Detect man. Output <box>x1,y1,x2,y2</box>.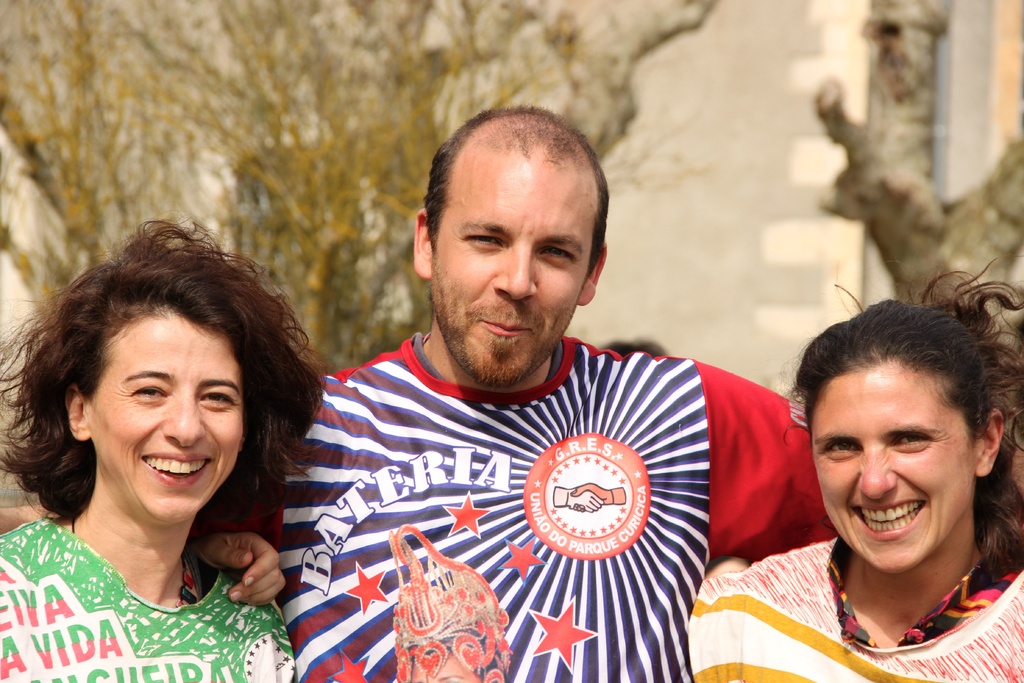
<box>251,111,840,662</box>.
